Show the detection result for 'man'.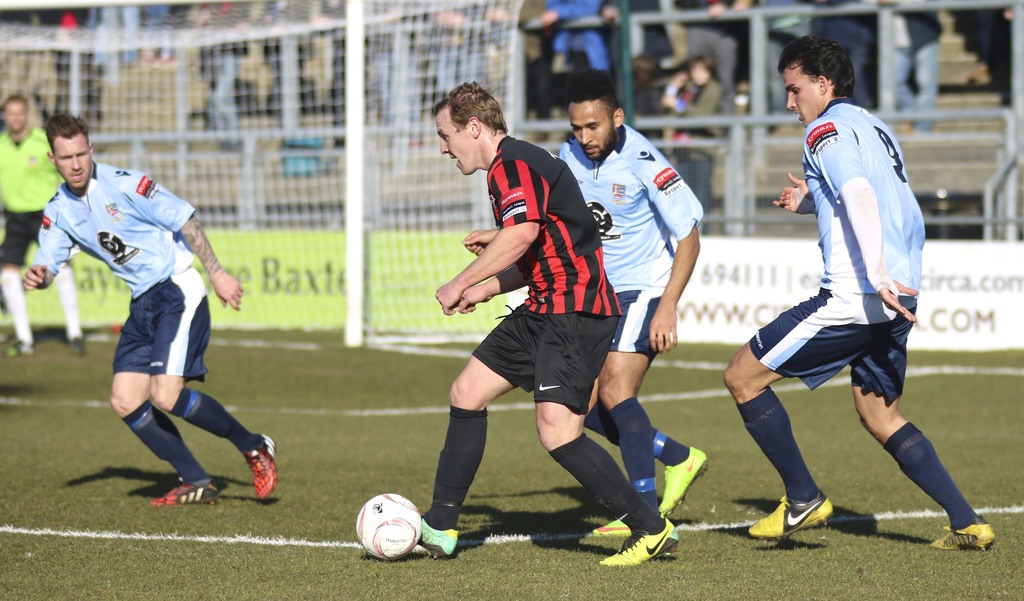
414,76,679,569.
